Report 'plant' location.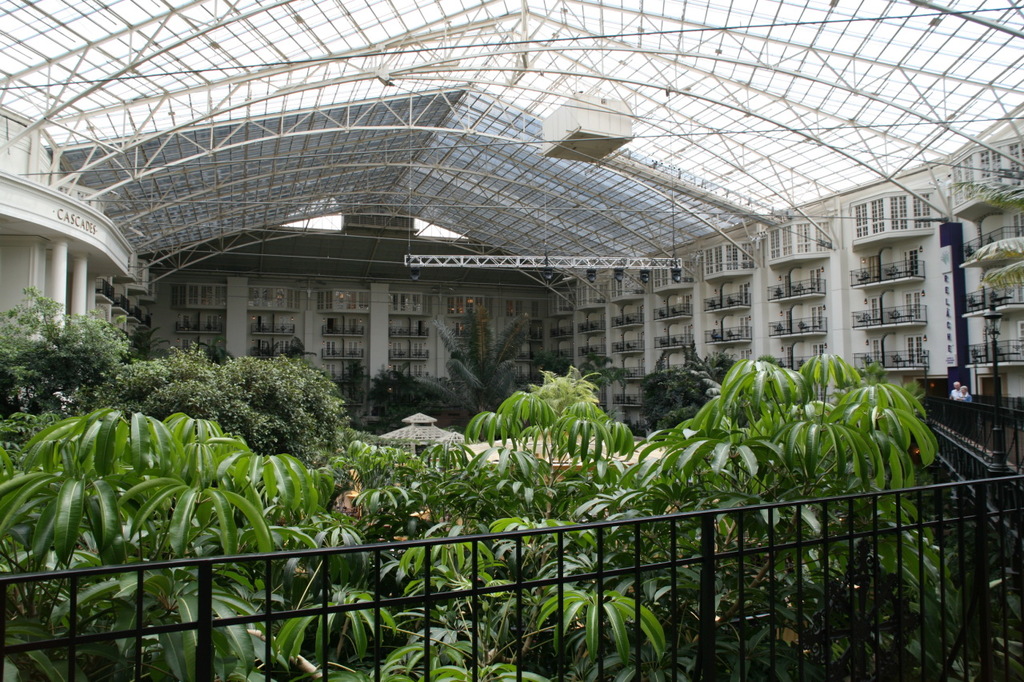
Report: {"x1": 116, "y1": 338, "x2": 231, "y2": 437}.
